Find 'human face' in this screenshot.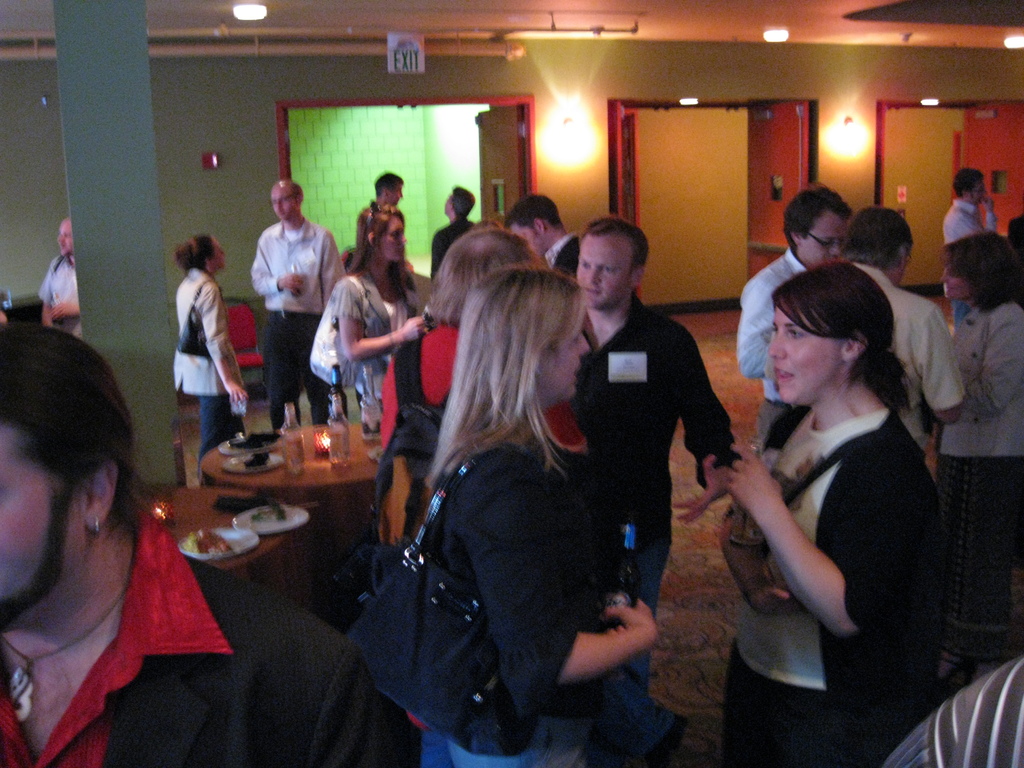
The bounding box for 'human face' is 896, 244, 915, 290.
